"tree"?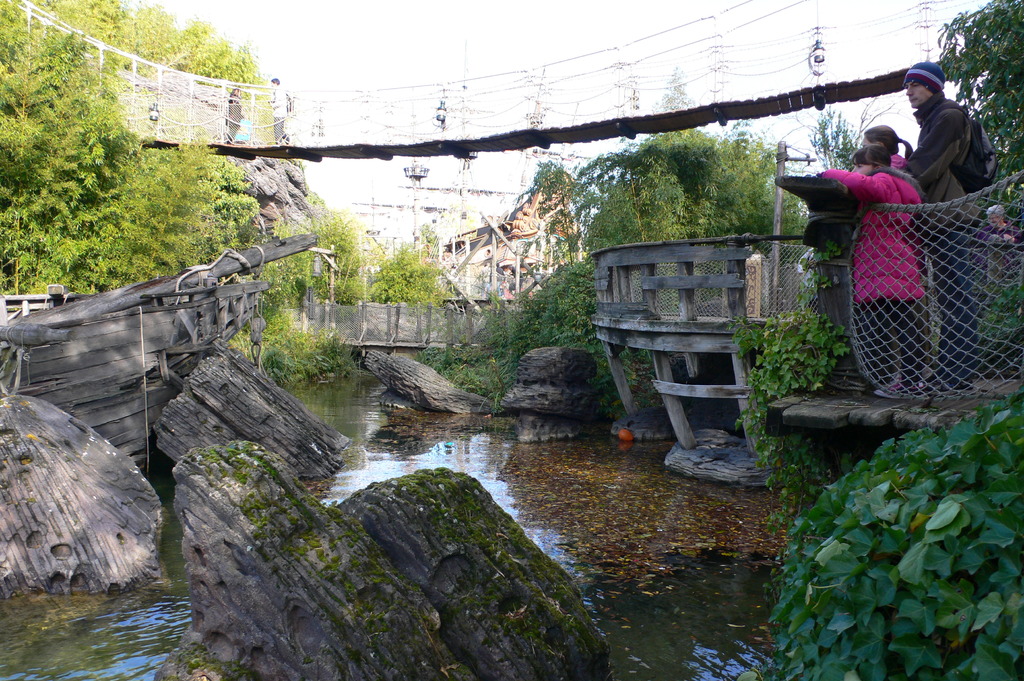
x1=552, y1=117, x2=796, y2=323
